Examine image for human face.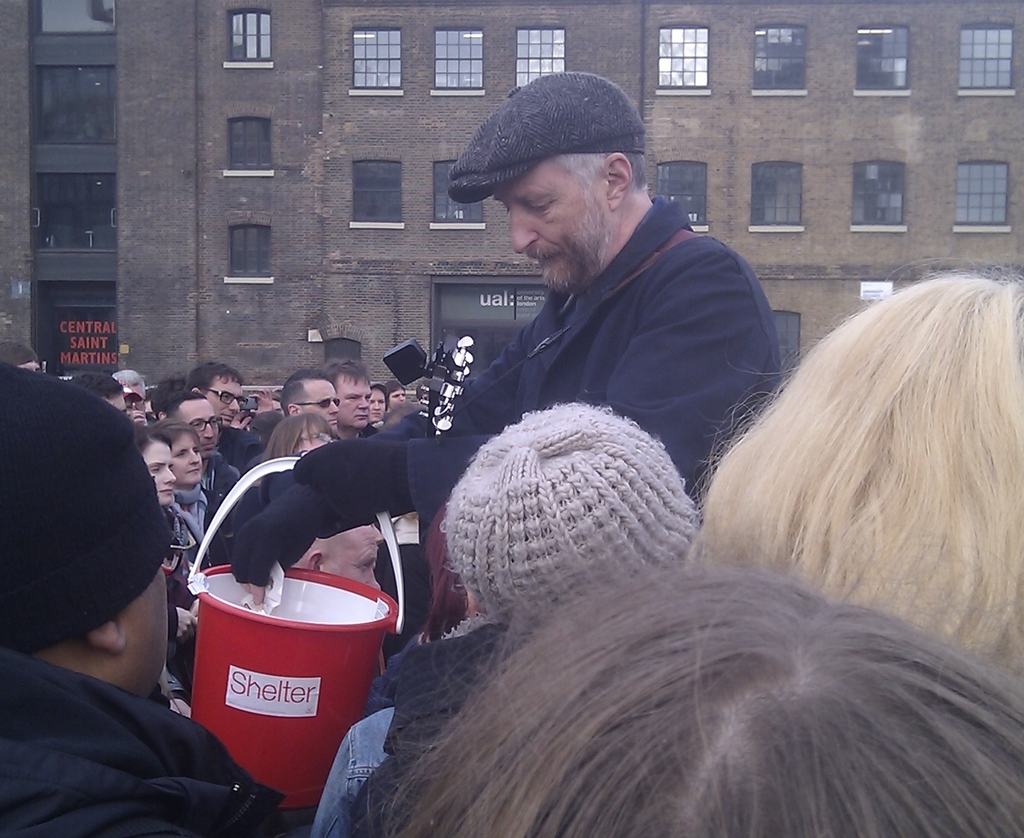
Examination result: bbox=(304, 375, 335, 436).
